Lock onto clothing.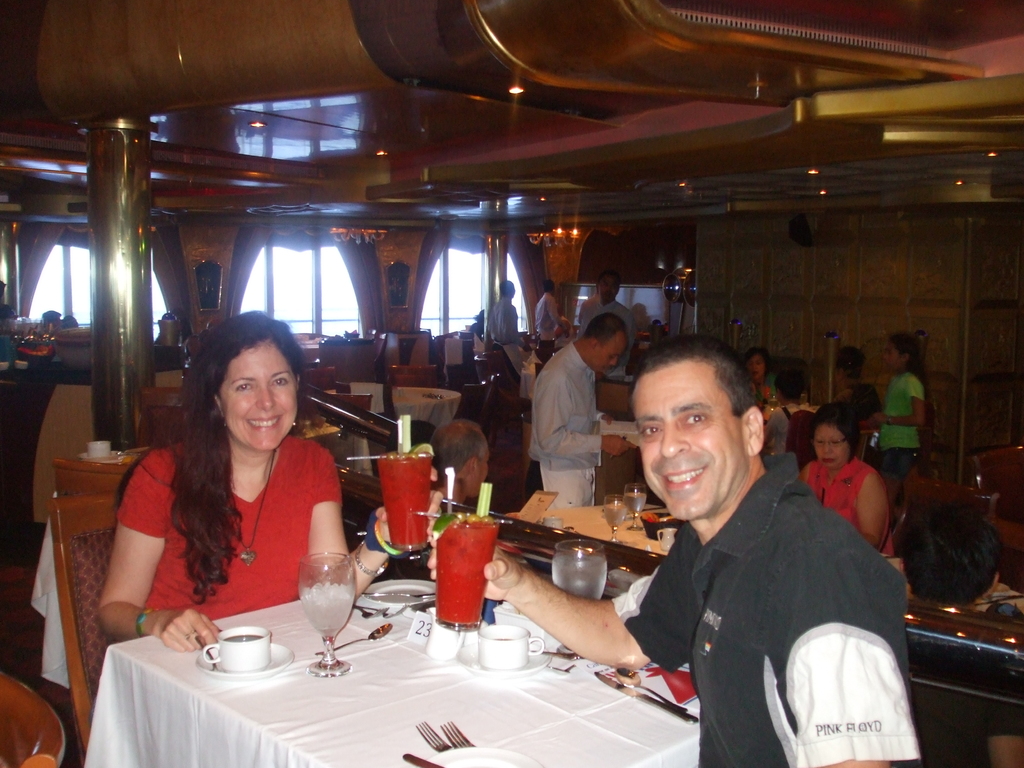
Locked: 536, 288, 564, 350.
